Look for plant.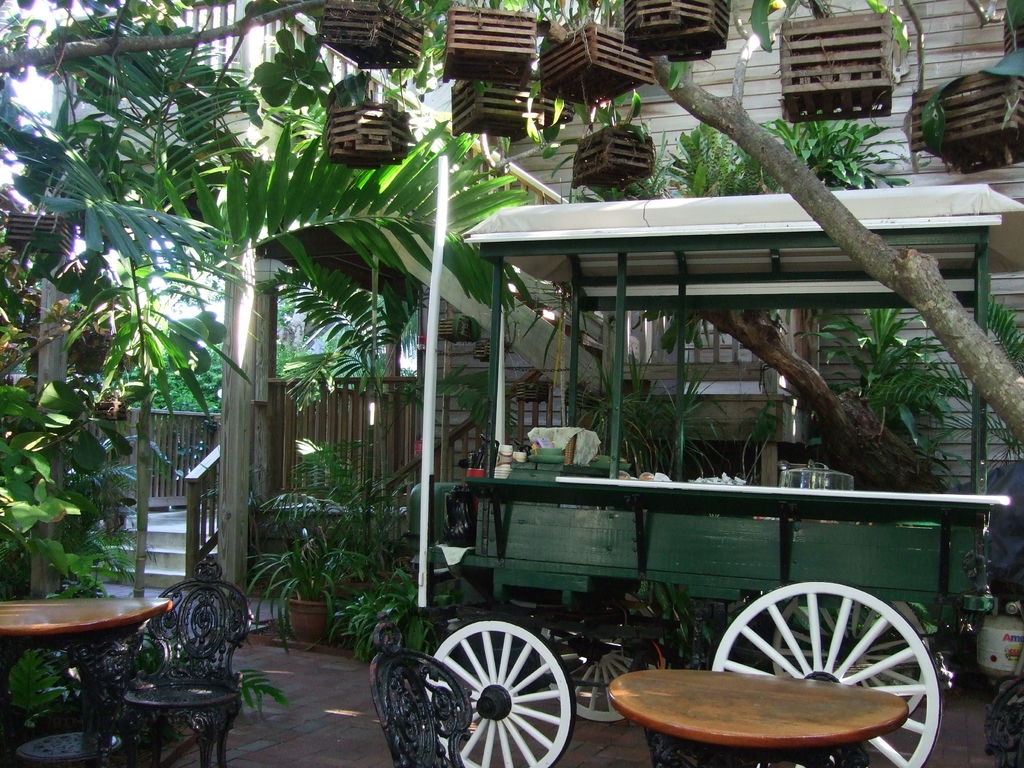
Found: [778, 300, 977, 497].
